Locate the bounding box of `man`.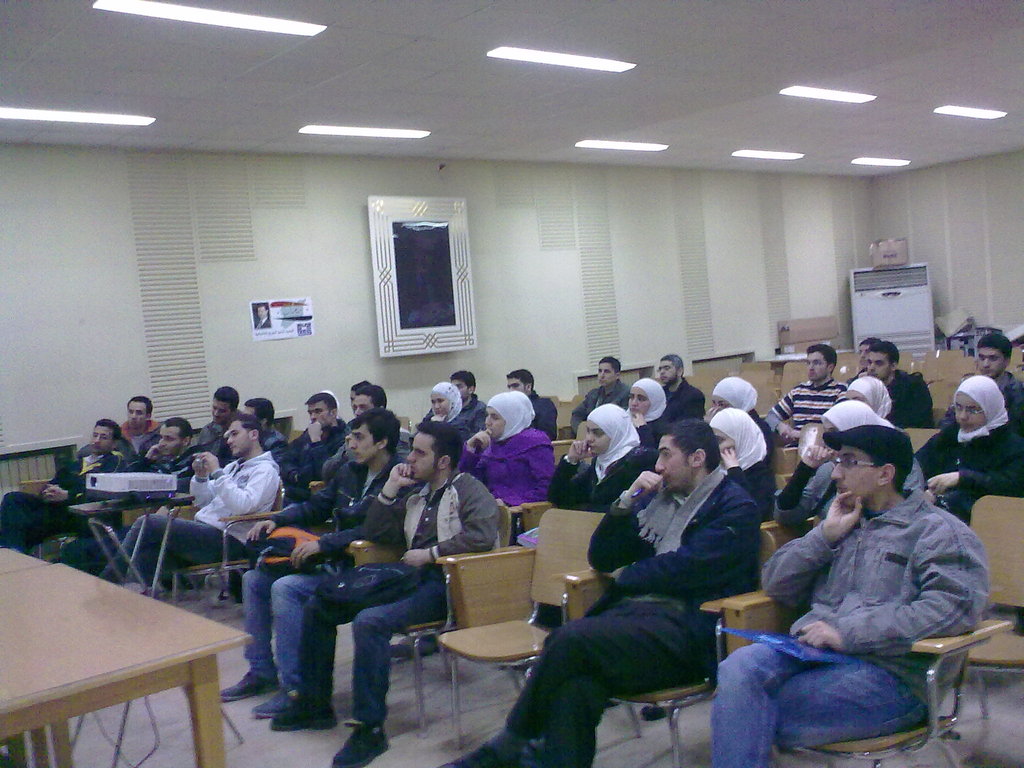
Bounding box: x1=707, y1=408, x2=973, y2=749.
